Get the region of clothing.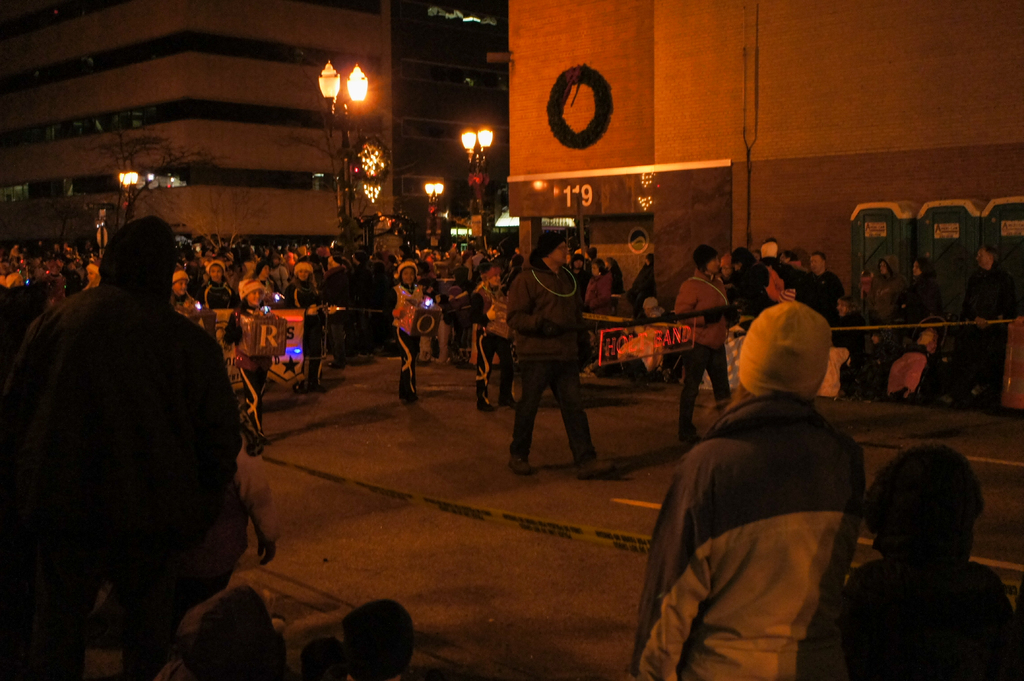
crop(868, 252, 905, 325).
